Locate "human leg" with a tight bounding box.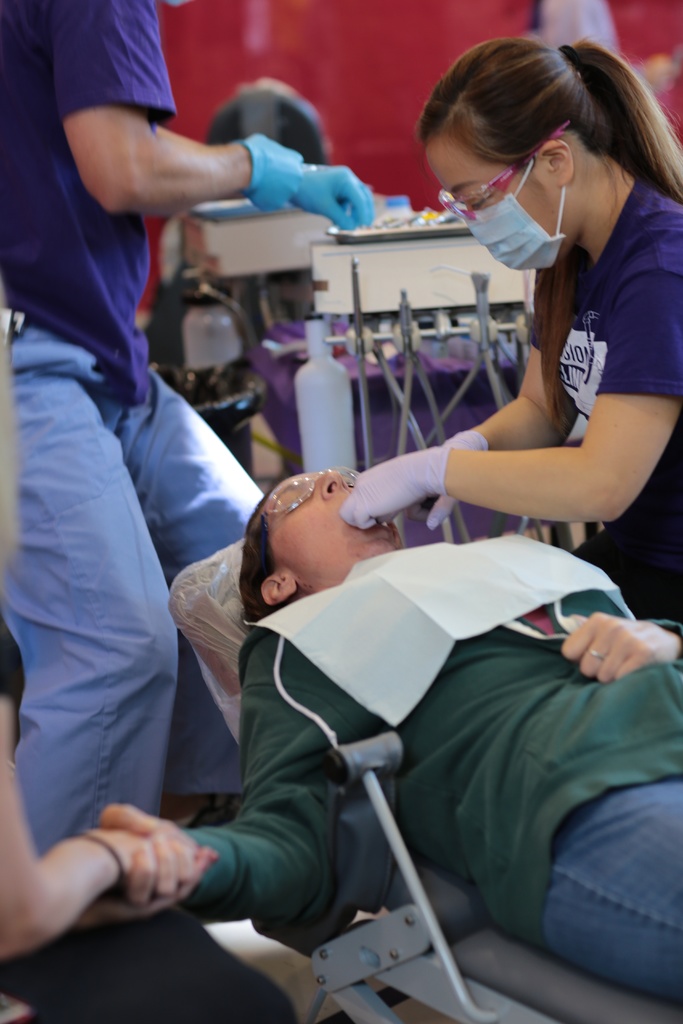
<bbox>0, 321, 179, 855</bbox>.
